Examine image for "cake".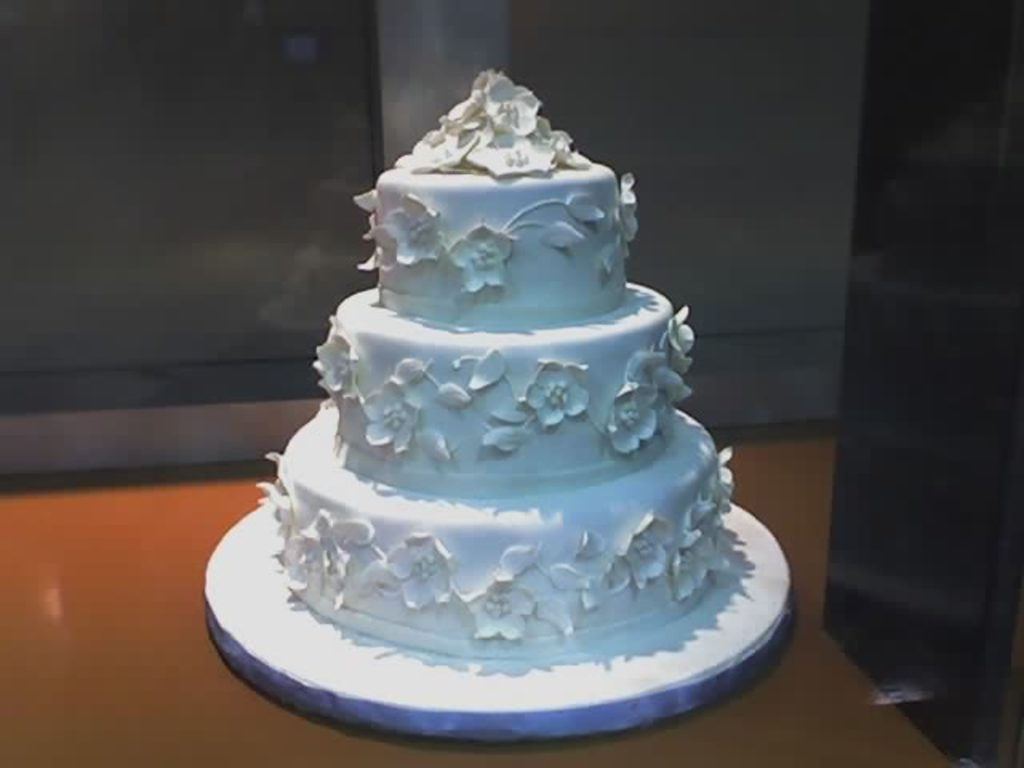
Examination result: select_region(258, 64, 731, 656).
